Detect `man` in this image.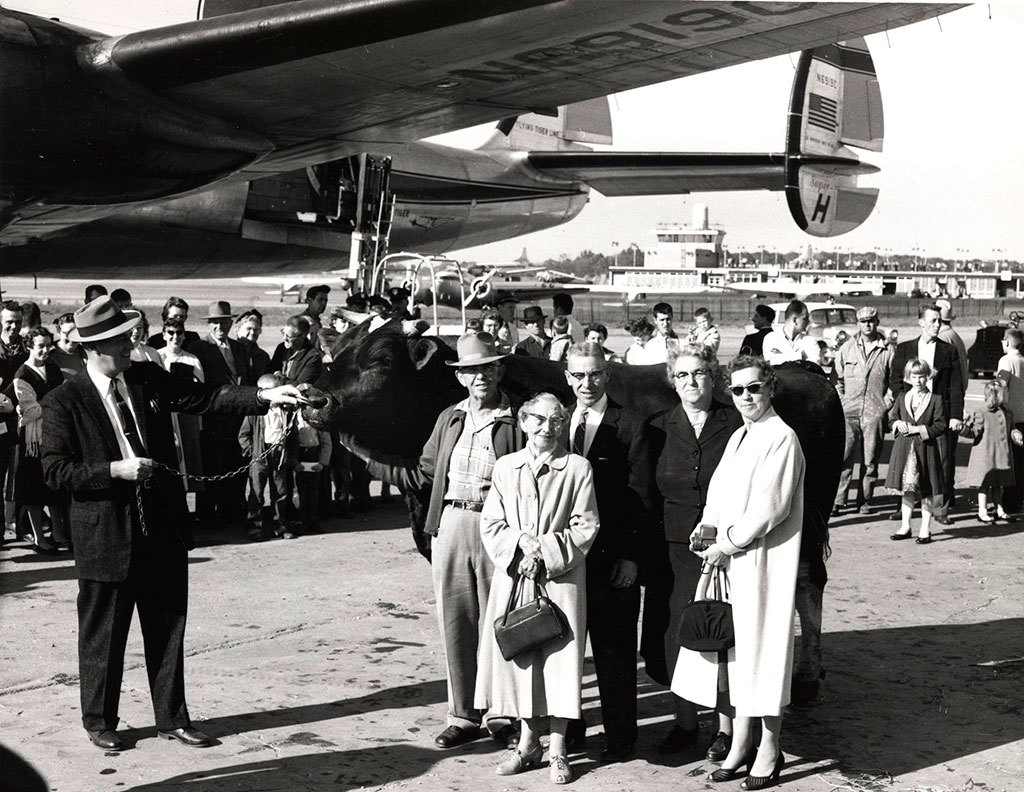
Detection: bbox=[201, 303, 276, 549].
